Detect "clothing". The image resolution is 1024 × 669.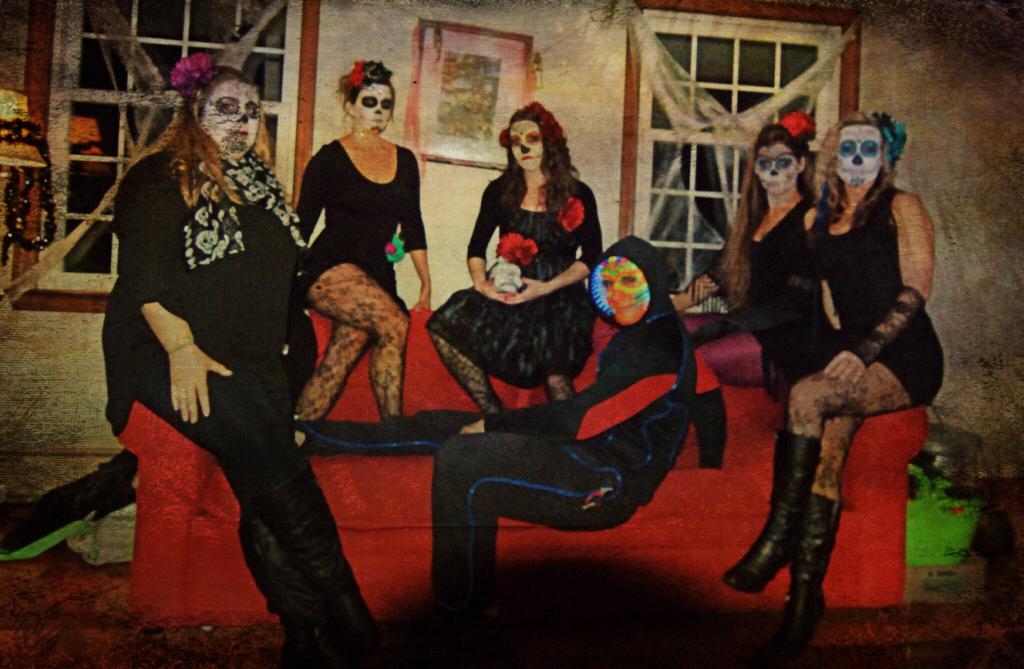
{"x1": 294, "y1": 140, "x2": 426, "y2": 304}.
